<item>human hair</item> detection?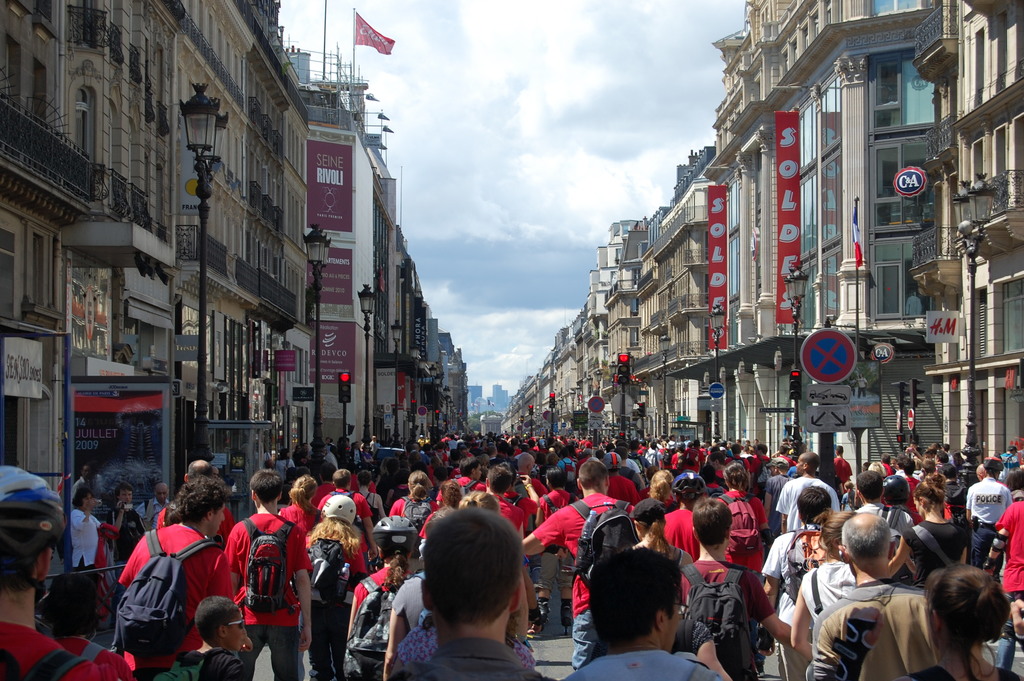
bbox=(692, 493, 732, 546)
